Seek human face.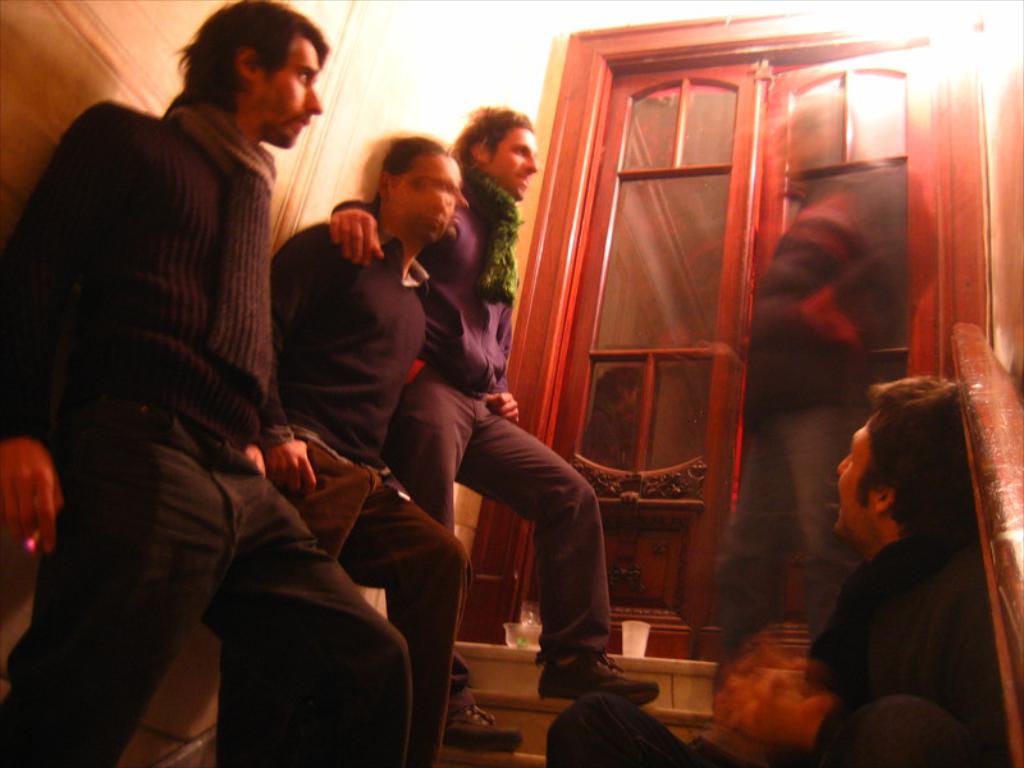
pyautogui.locateOnScreen(250, 45, 321, 147).
